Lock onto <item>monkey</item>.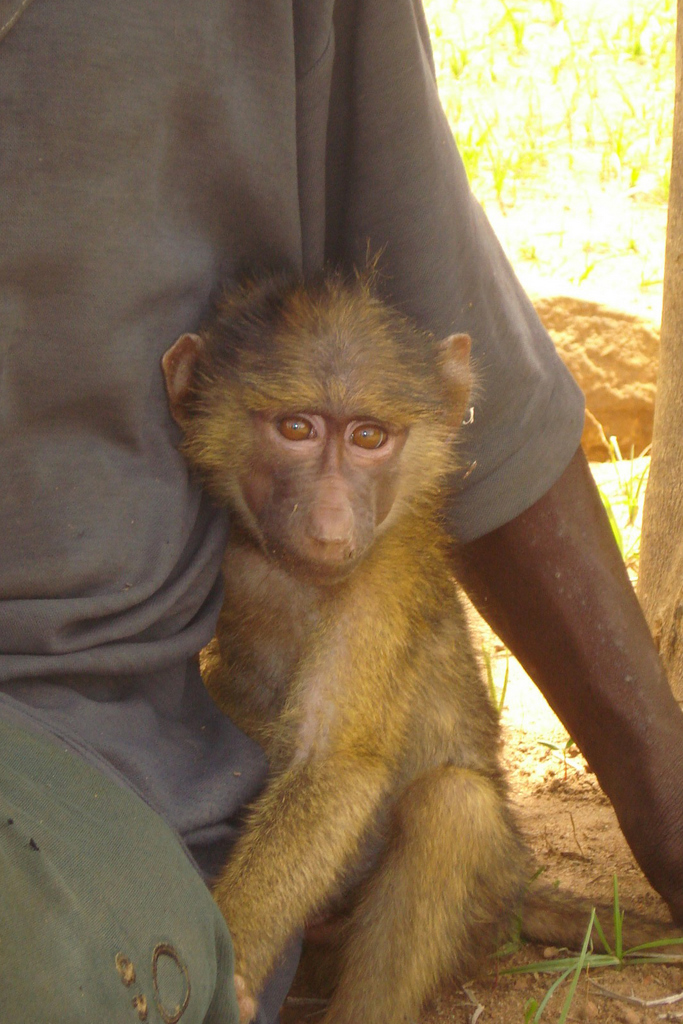
Locked: detection(158, 235, 536, 1023).
